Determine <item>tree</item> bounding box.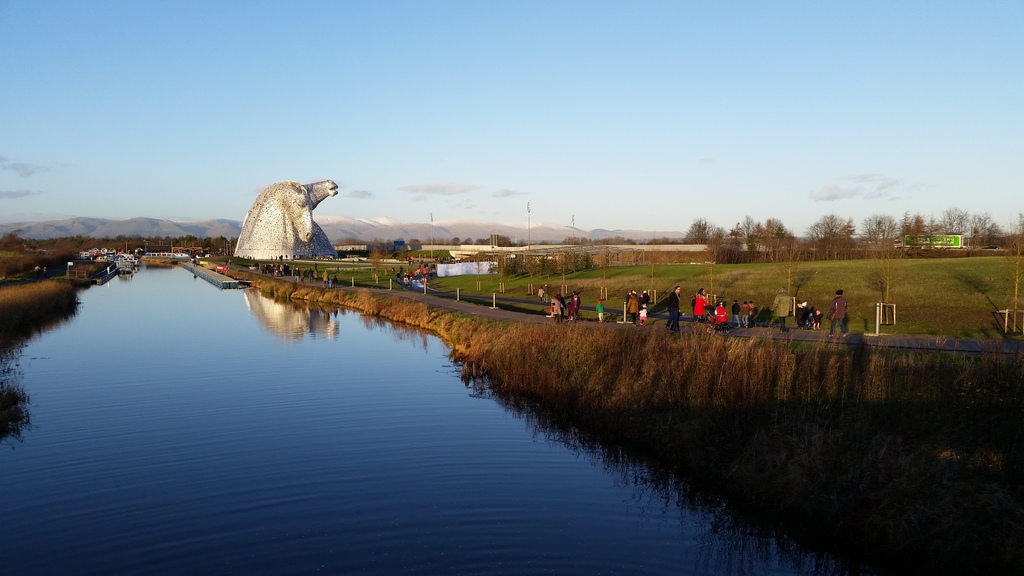
Determined: BBox(551, 243, 571, 301).
